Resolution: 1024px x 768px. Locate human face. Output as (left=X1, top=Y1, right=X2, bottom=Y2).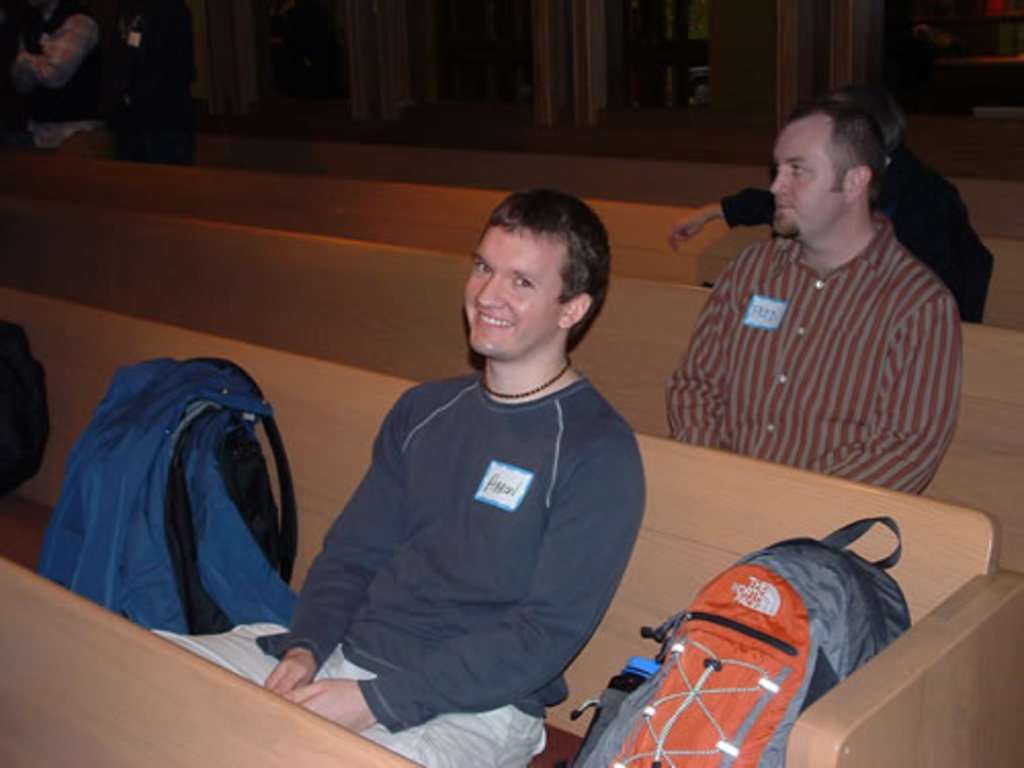
(left=463, top=225, right=573, bottom=356).
